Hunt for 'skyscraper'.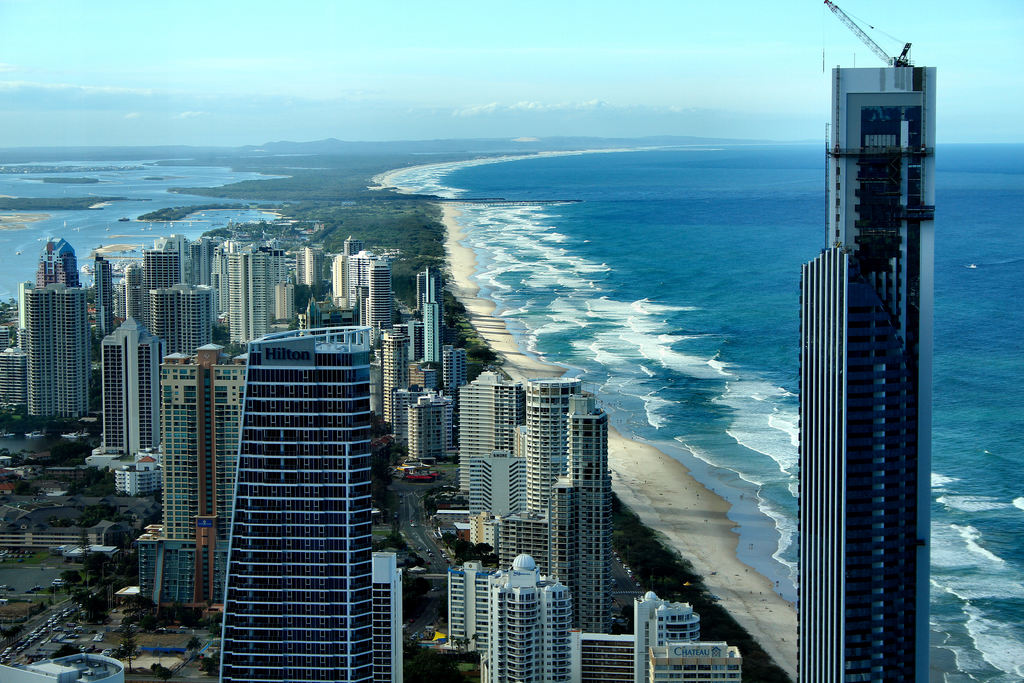
Hunted down at x1=212, y1=325, x2=404, y2=681.
